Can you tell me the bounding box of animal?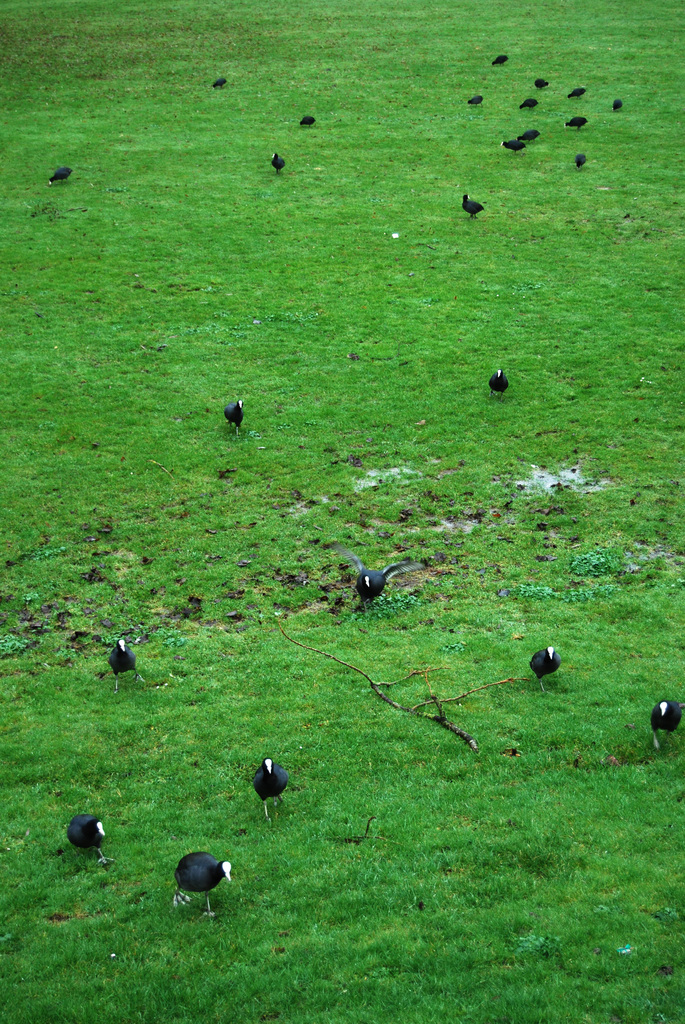
select_region(66, 812, 114, 865).
